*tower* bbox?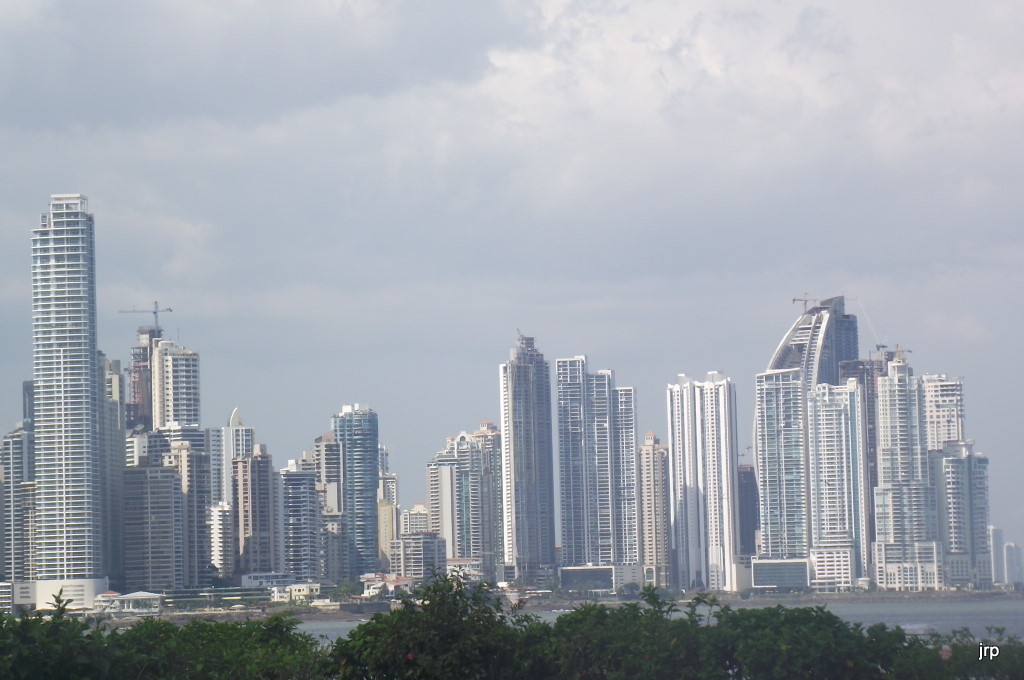
bbox=(330, 402, 379, 597)
